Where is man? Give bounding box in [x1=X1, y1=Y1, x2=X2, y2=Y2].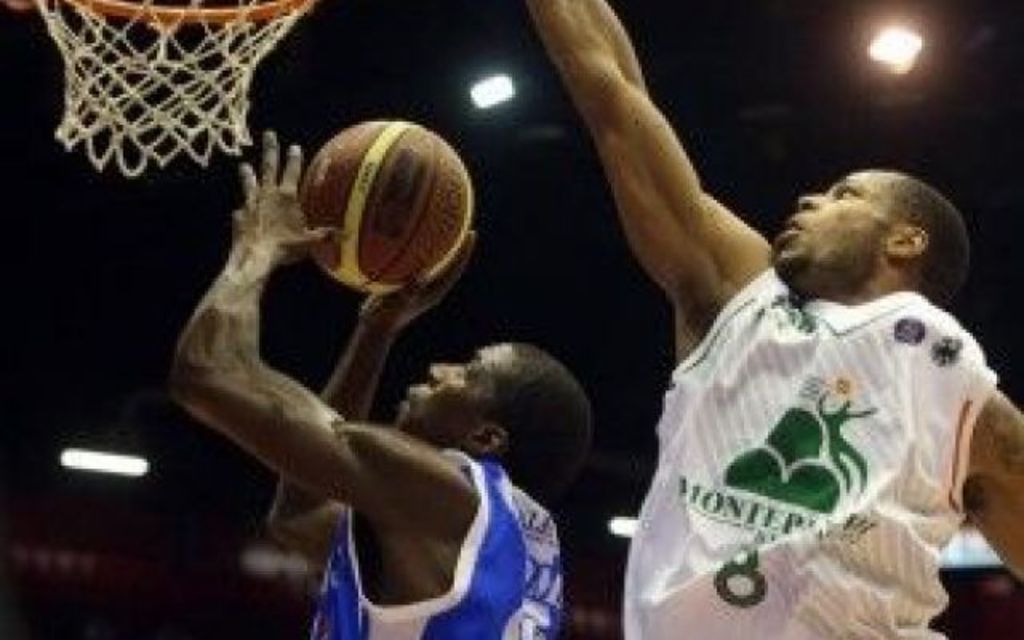
[x1=166, y1=139, x2=570, y2=638].
